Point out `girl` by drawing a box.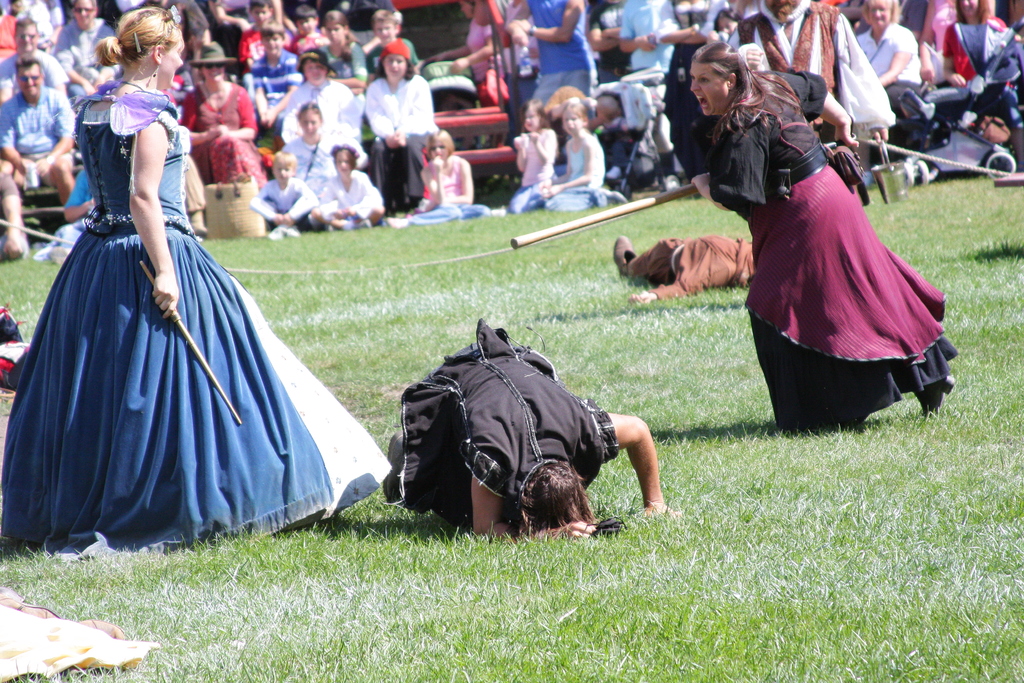
left=508, top=96, right=562, bottom=216.
